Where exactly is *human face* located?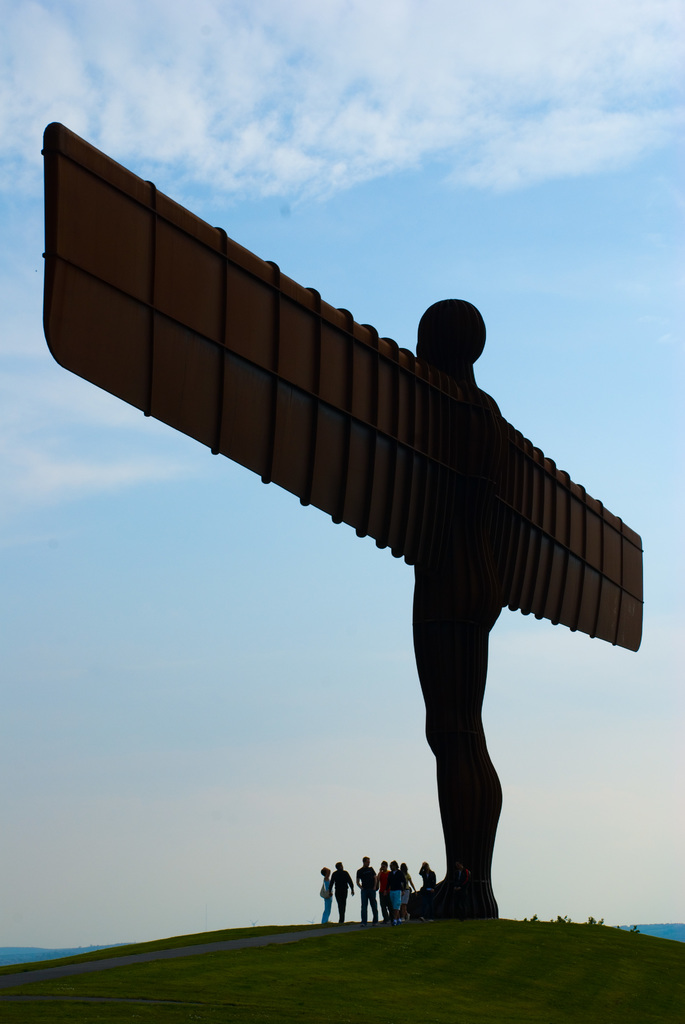
Its bounding box is Rect(339, 862, 346, 869).
